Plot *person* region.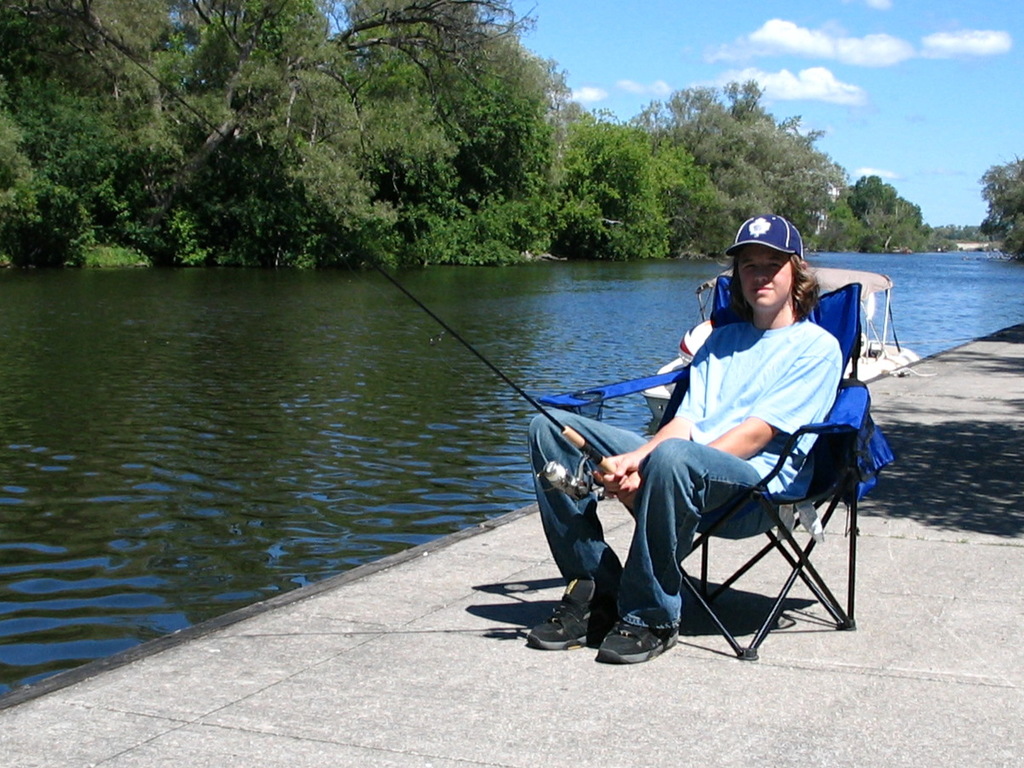
Plotted at 566:220:842:643.
